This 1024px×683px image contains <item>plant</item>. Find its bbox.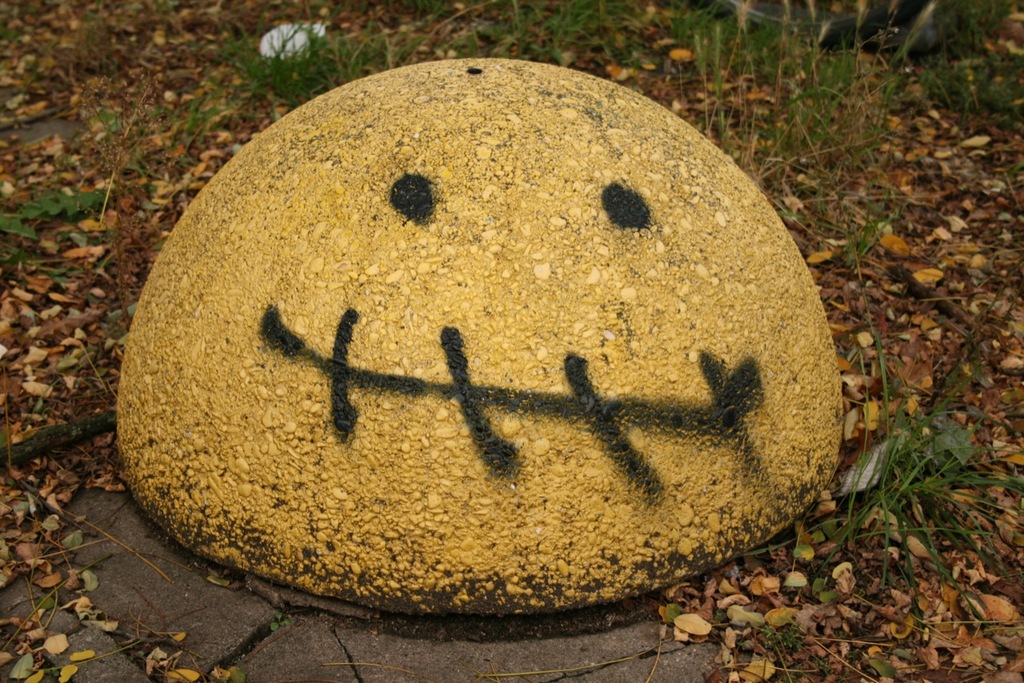
799/322/1023/635.
